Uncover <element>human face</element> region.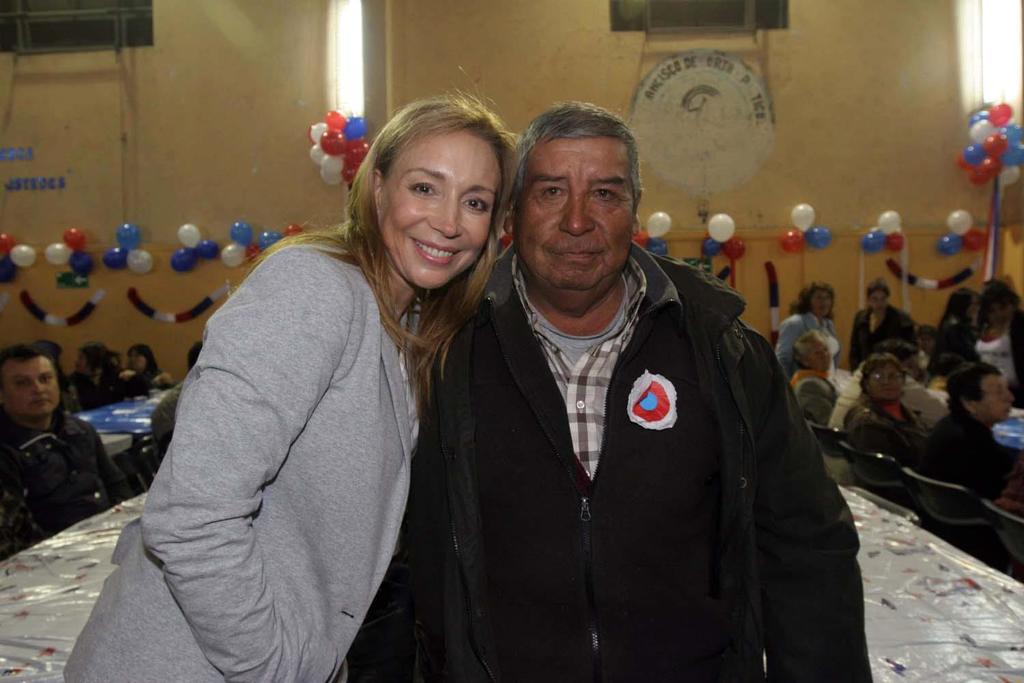
Uncovered: rect(8, 361, 60, 421).
